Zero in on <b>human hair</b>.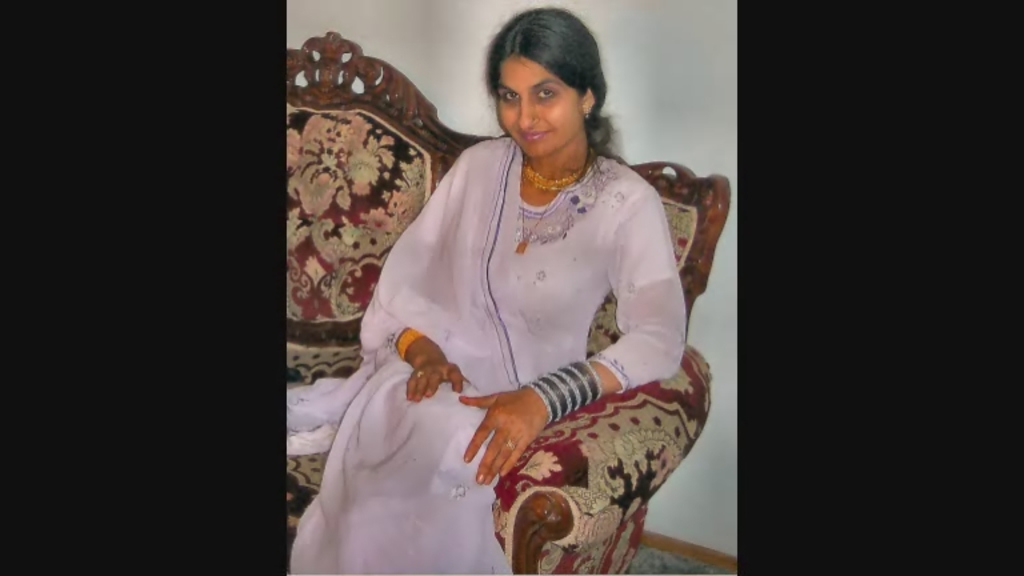
Zeroed in: 473:3:619:168.
